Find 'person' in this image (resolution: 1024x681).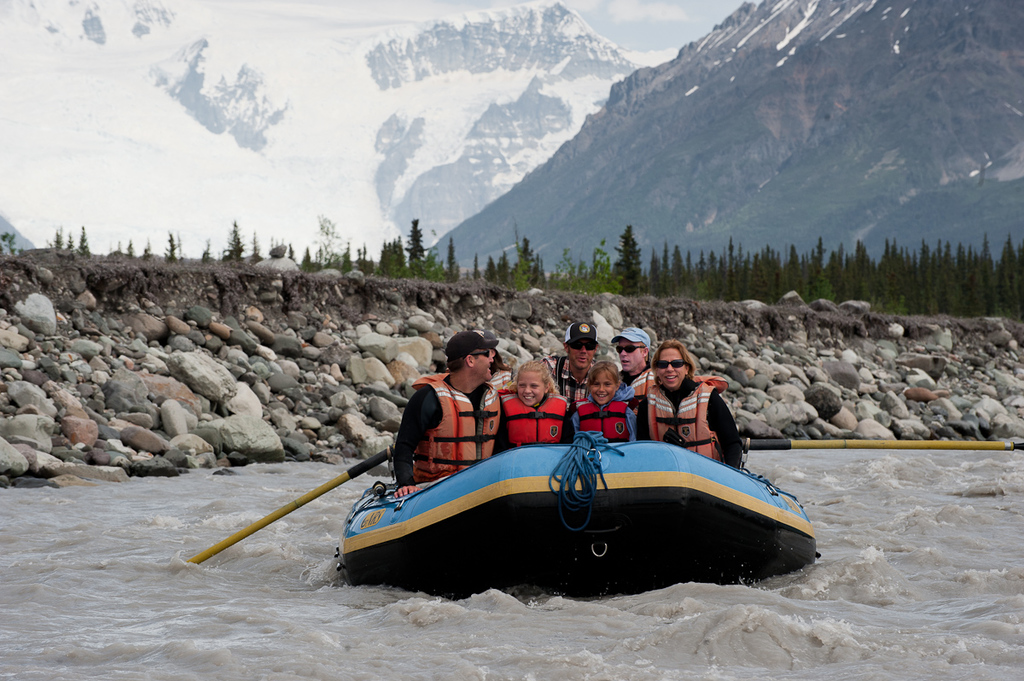
bbox=(606, 323, 652, 397).
